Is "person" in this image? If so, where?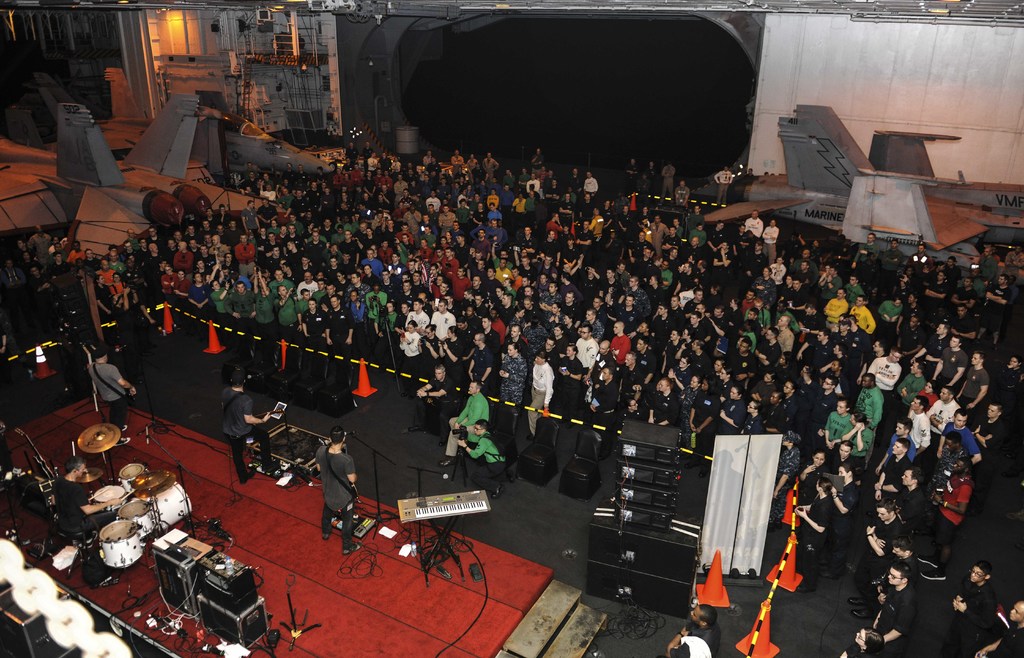
Yes, at (left=403, top=359, right=452, bottom=429).
